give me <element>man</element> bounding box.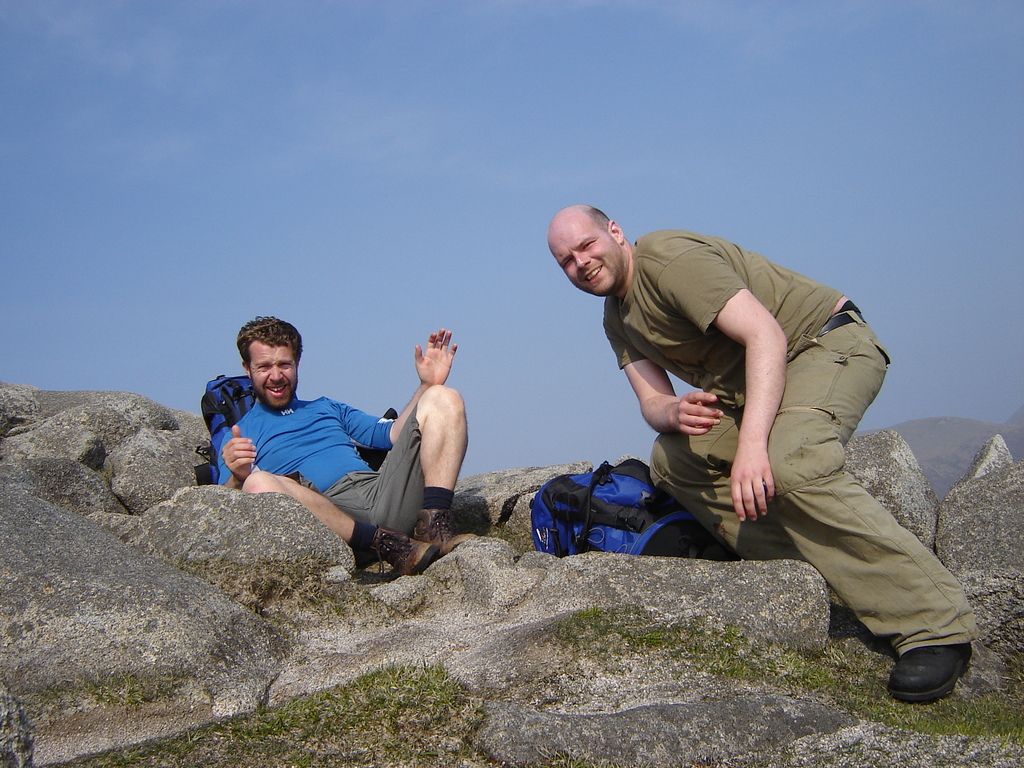
BBox(547, 205, 977, 703).
